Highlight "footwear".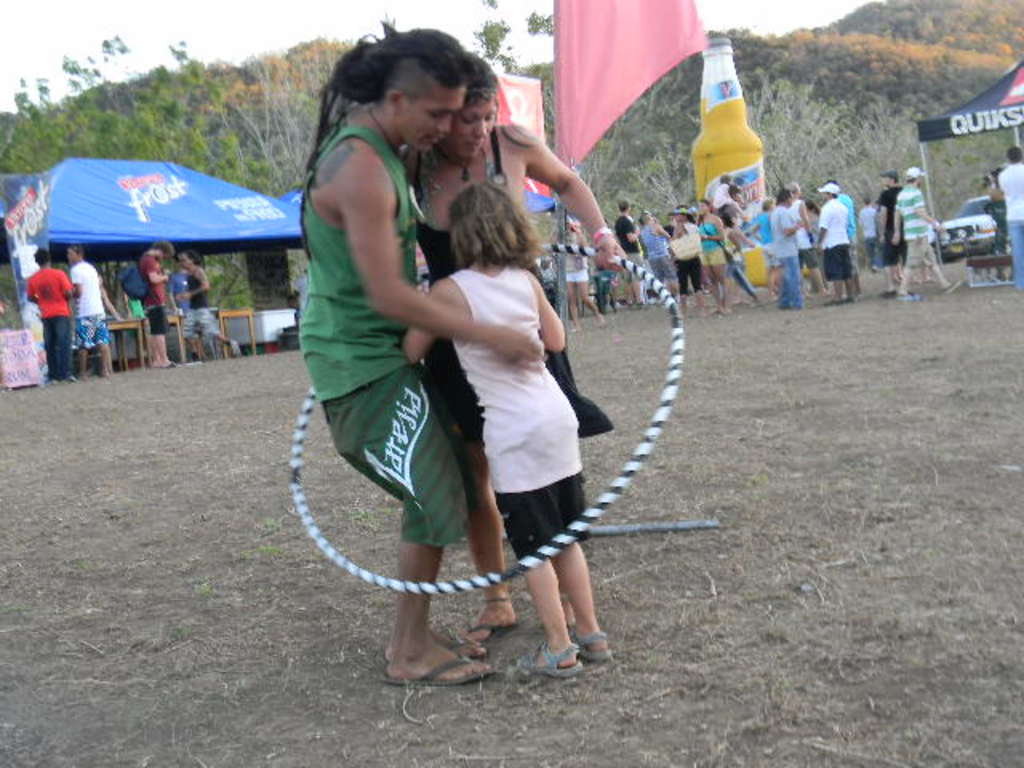
Highlighted region: 456 614 518 642.
